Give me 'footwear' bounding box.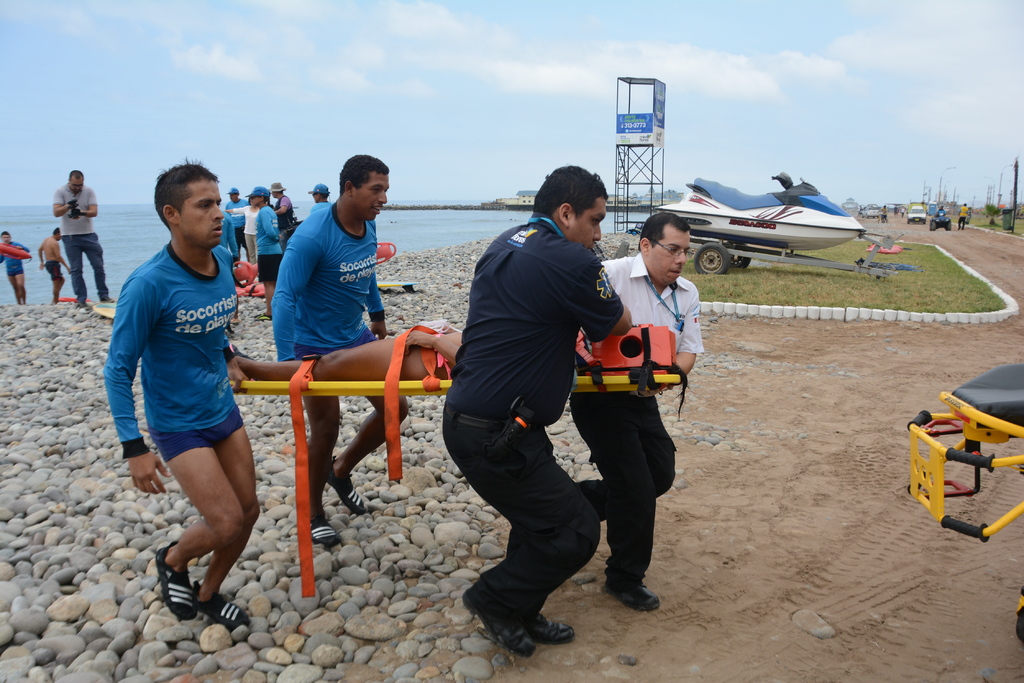
rect(194, 578, 252, 626).
